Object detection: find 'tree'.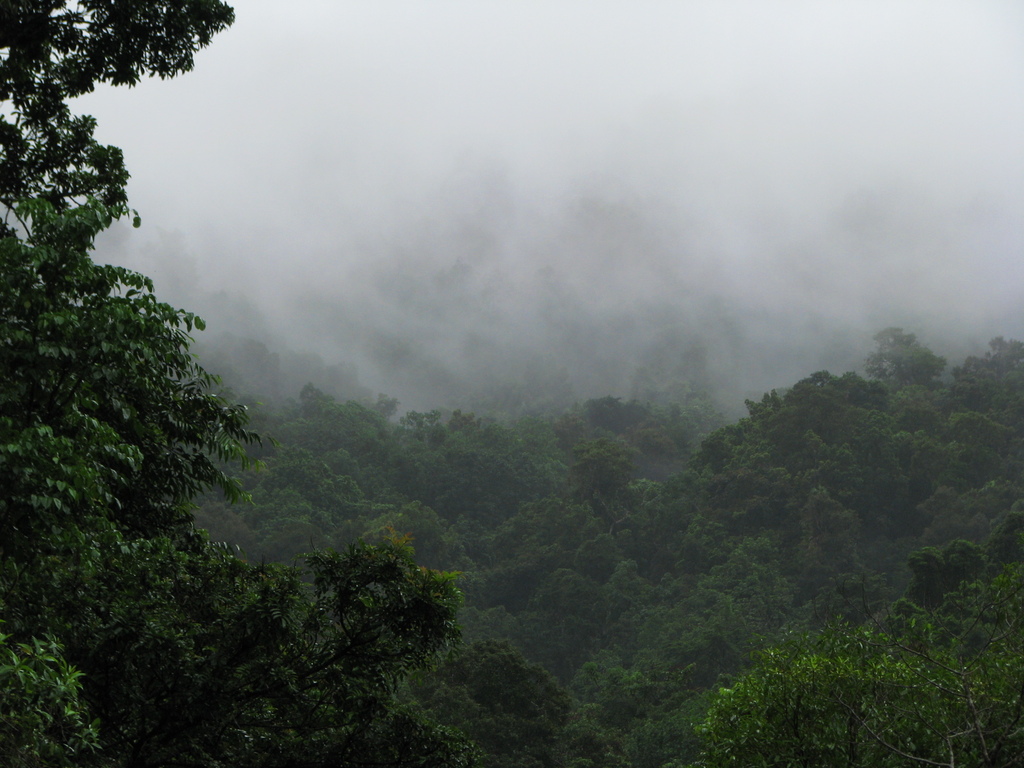
l=16, t=68, r=256, b=661.
